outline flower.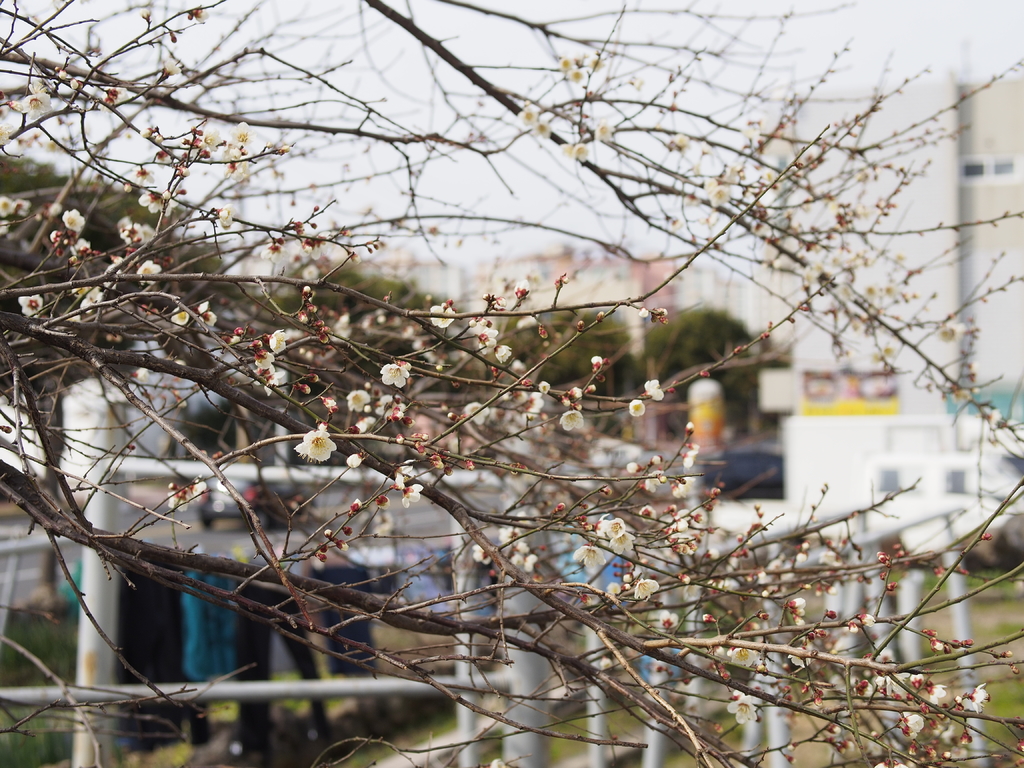
Outline: bbox=[672, 476, 692, 498].
